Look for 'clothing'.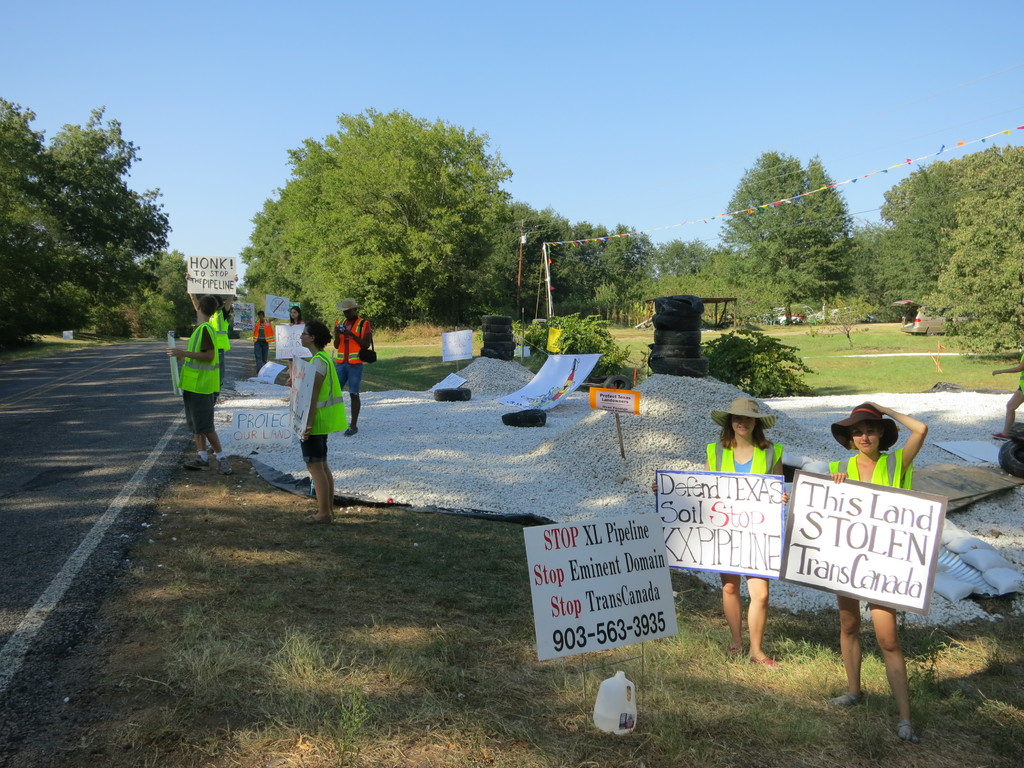
Found: [left=333, top=316, right=371, bottom=395].
